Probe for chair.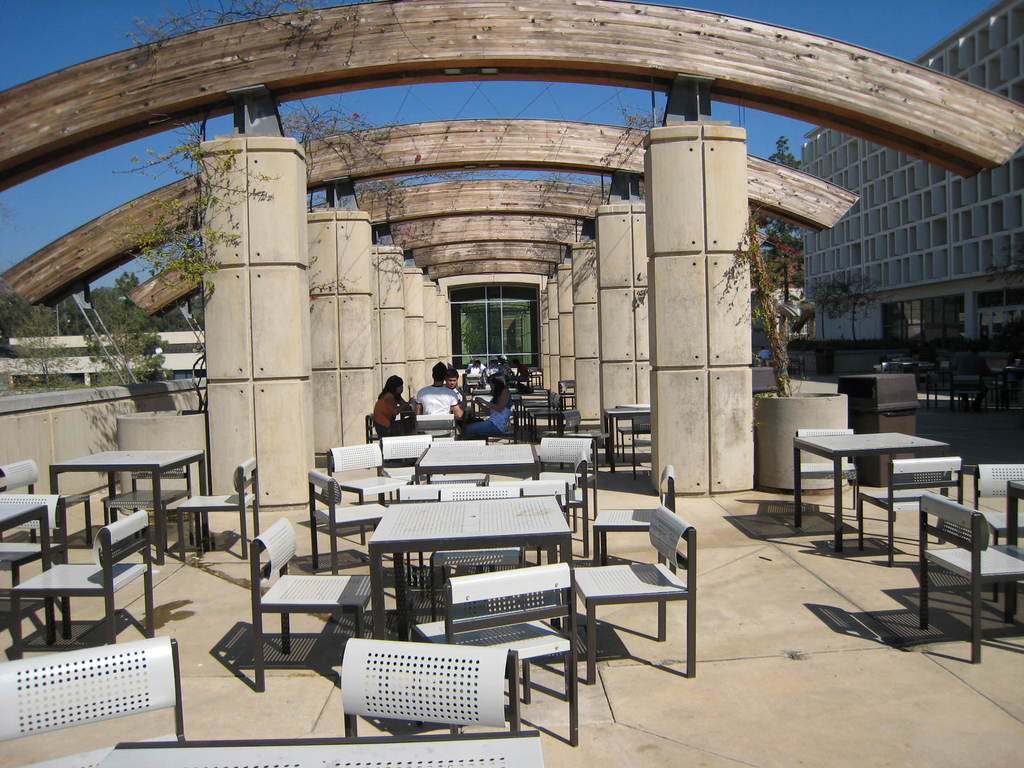
Probe result: 0 456 98 558.
